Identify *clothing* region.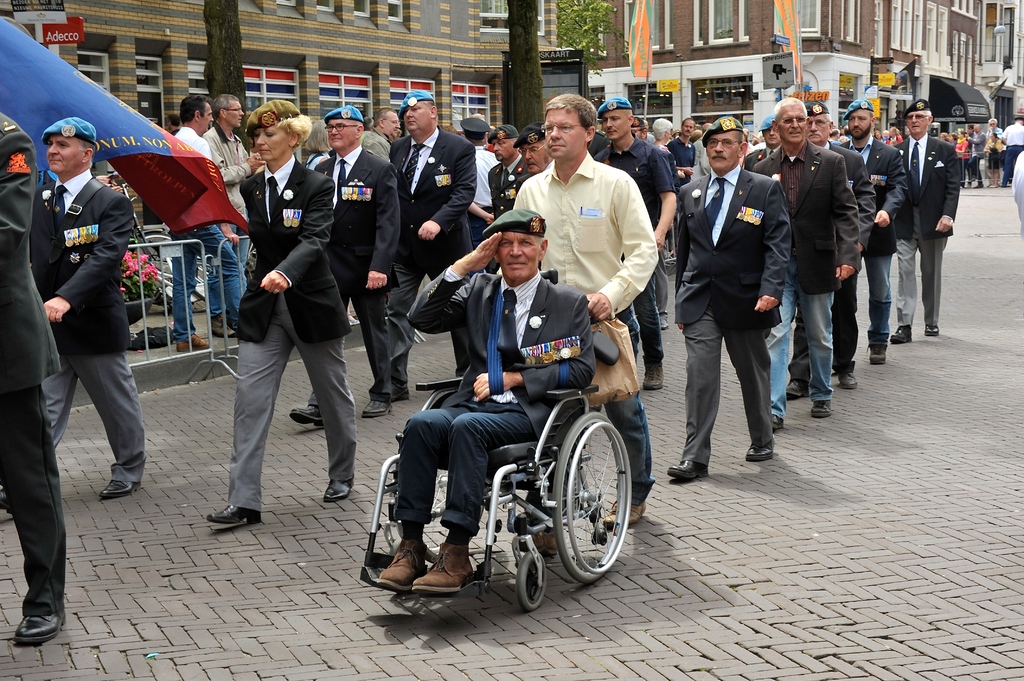
Region: <box>510,144,653,497</box>.
